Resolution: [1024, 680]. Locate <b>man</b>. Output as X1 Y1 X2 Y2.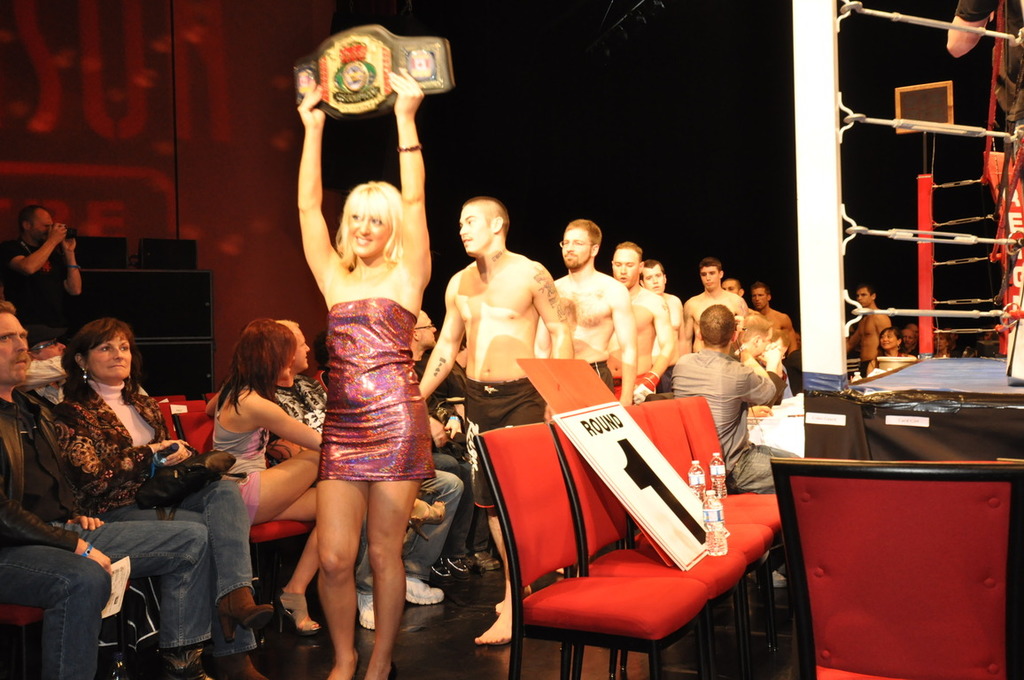
0 307 232 679.
